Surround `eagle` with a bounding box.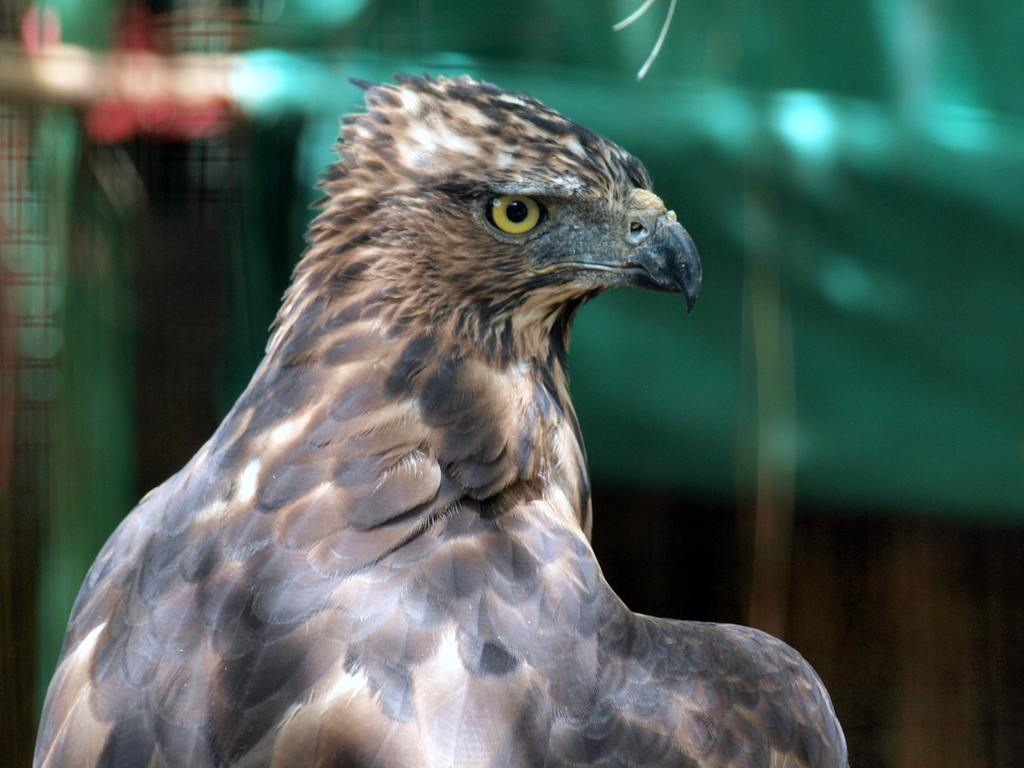
box(26, 63, 855, 767).
